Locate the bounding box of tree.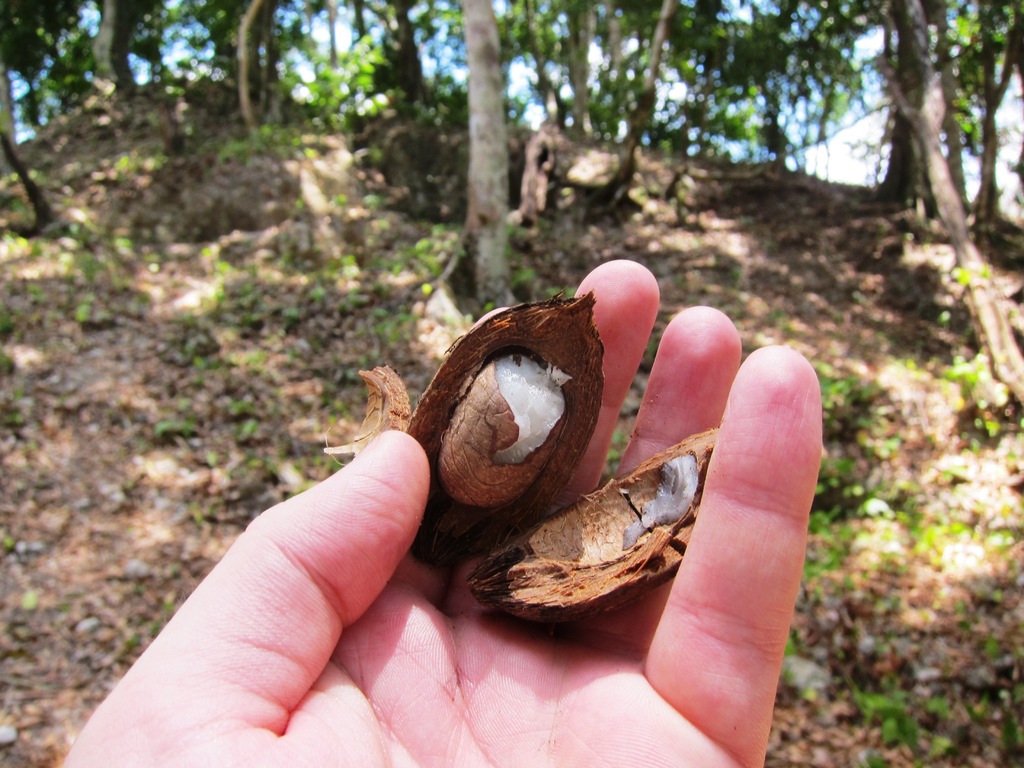
Bounding box: [862, 0, 1023, 424].
